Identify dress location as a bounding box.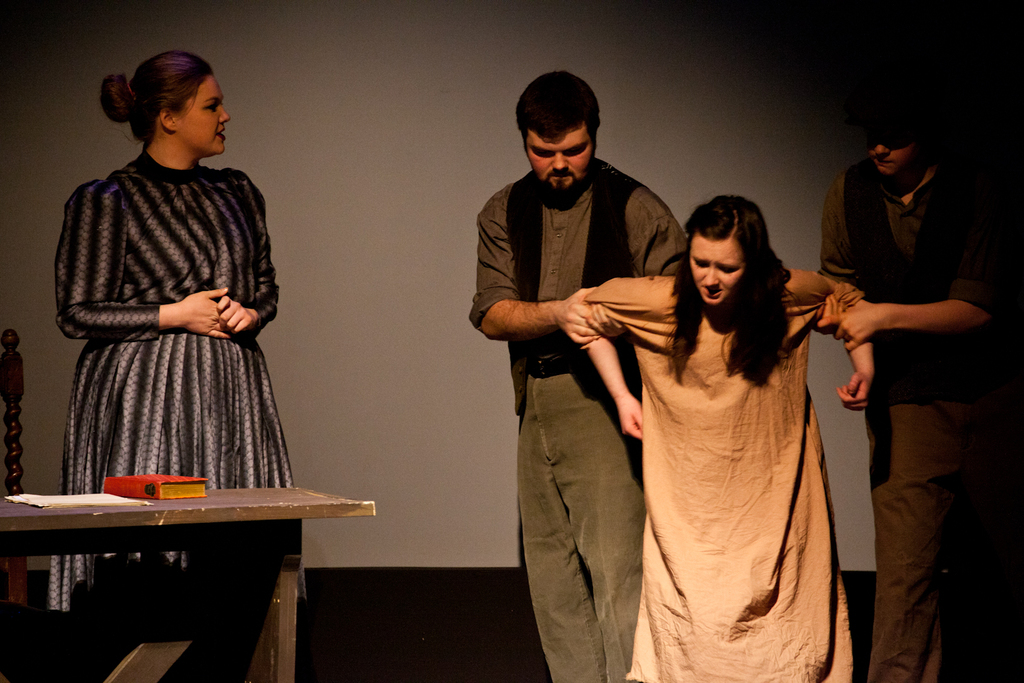
l=48, t=150, r=307, b=620.
